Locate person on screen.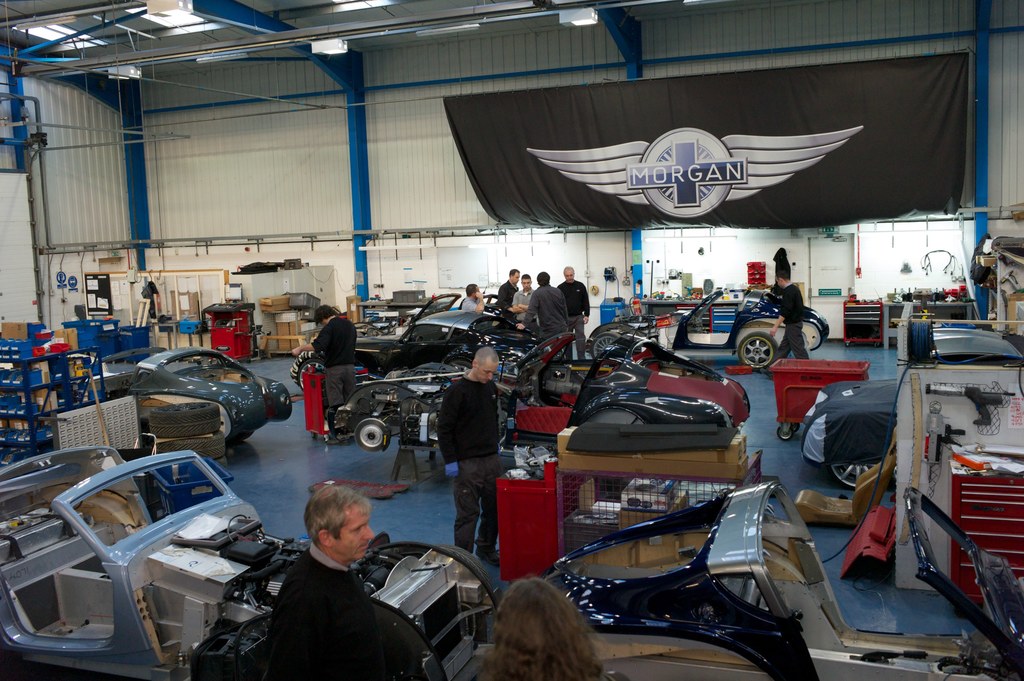
On screen at crop(438, 341, 512, 556).
